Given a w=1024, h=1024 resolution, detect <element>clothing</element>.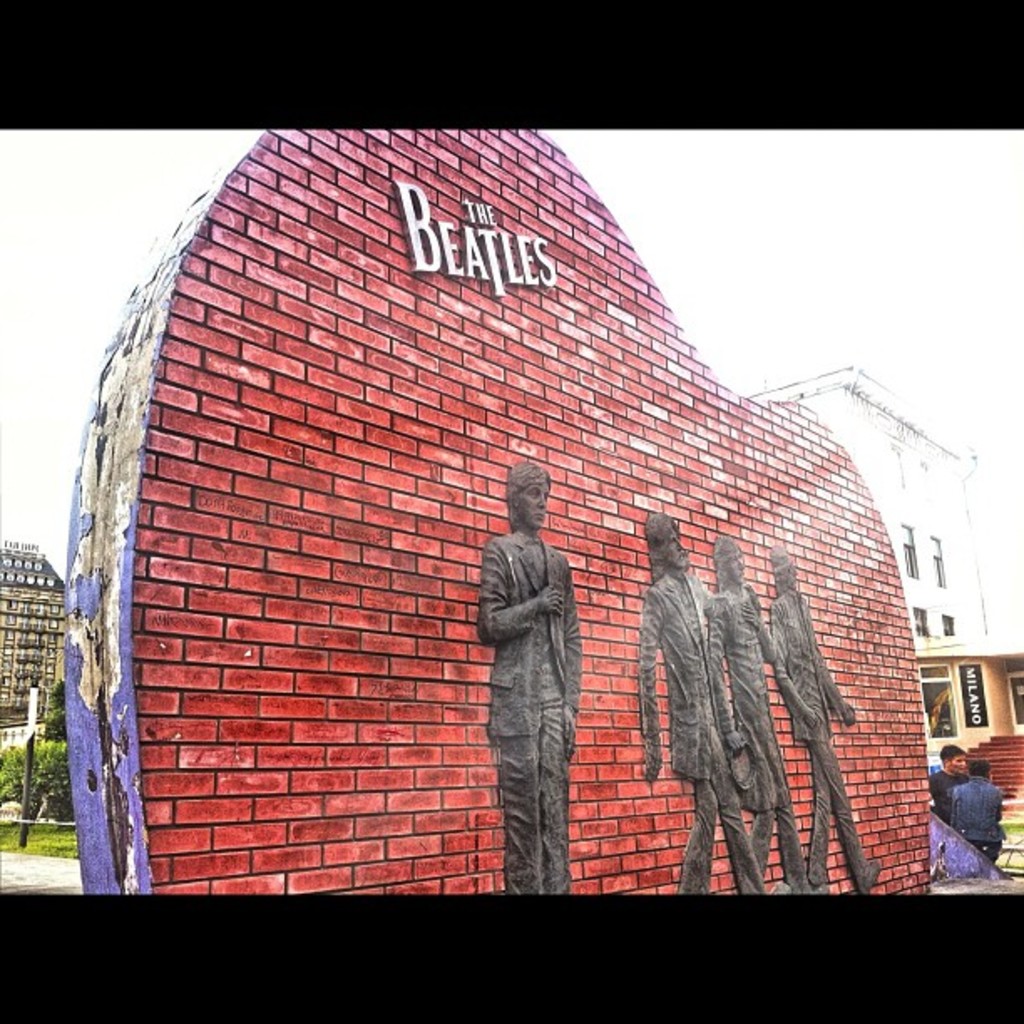
crop(708, 591, 813, 890).
